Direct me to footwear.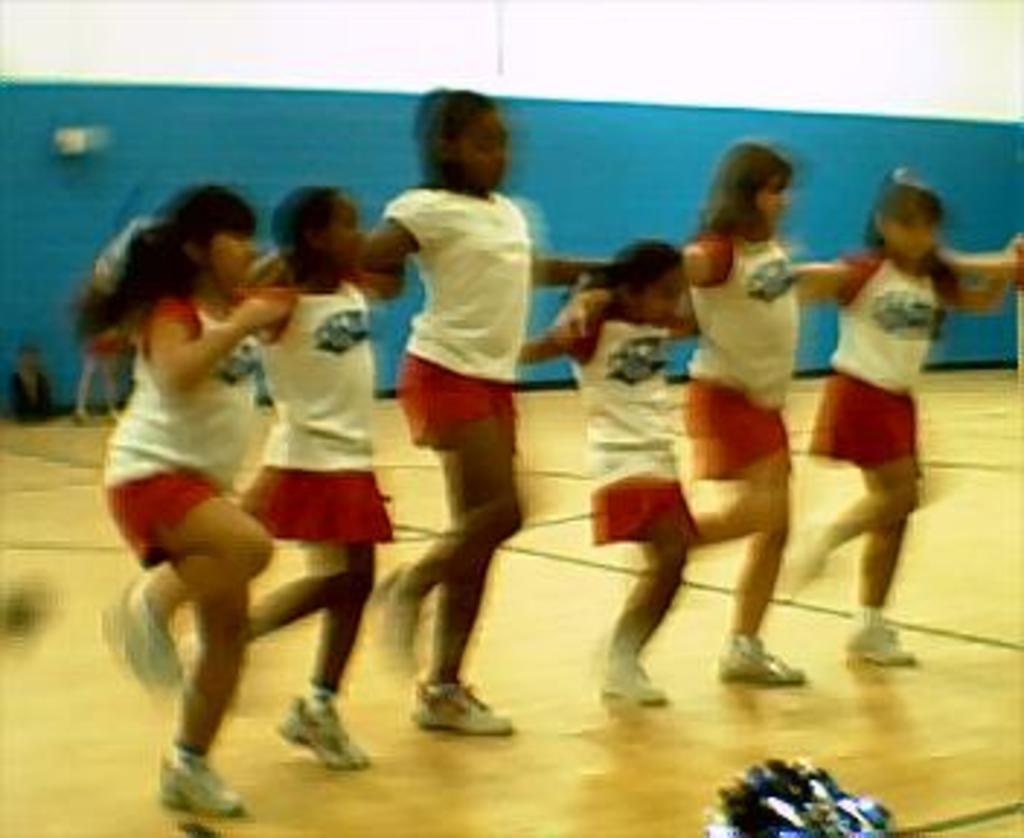
Direction: l=719, t=634, r=803, b=684.
